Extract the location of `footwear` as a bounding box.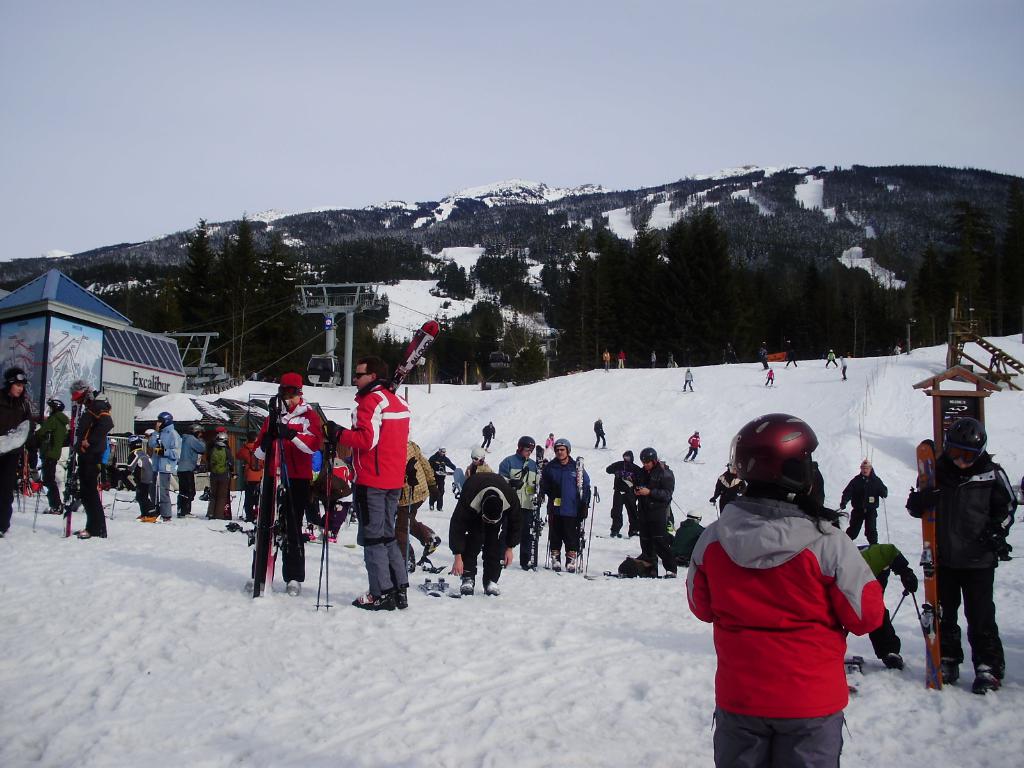
(left=547, top=548, right=559, bottom=572).
